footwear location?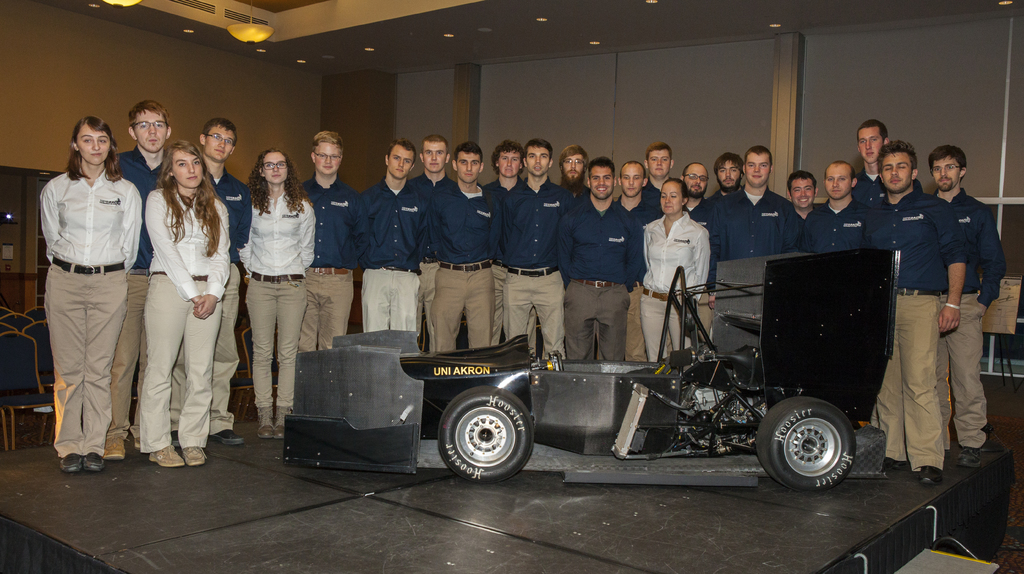
locate(150, 445, 184, 465)
